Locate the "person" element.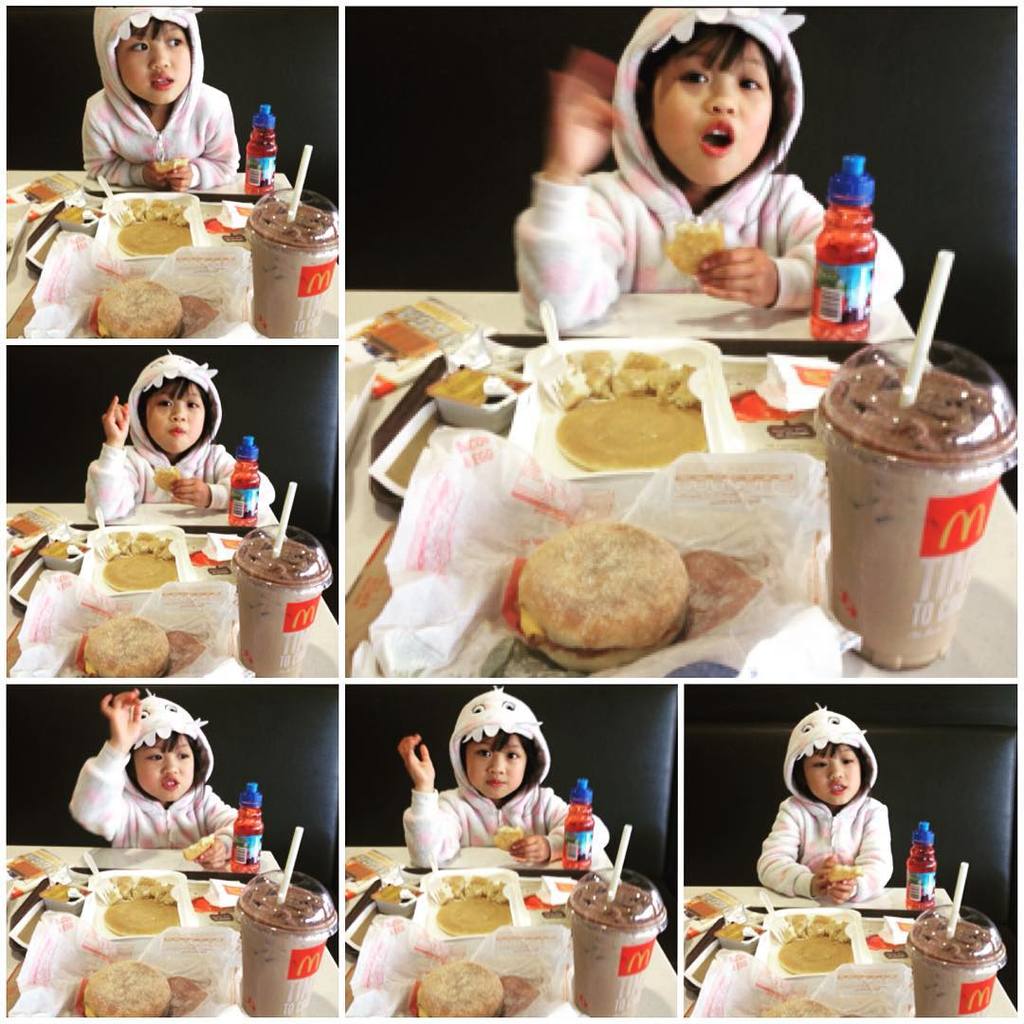
Element bbox: 396/681/611/876.
